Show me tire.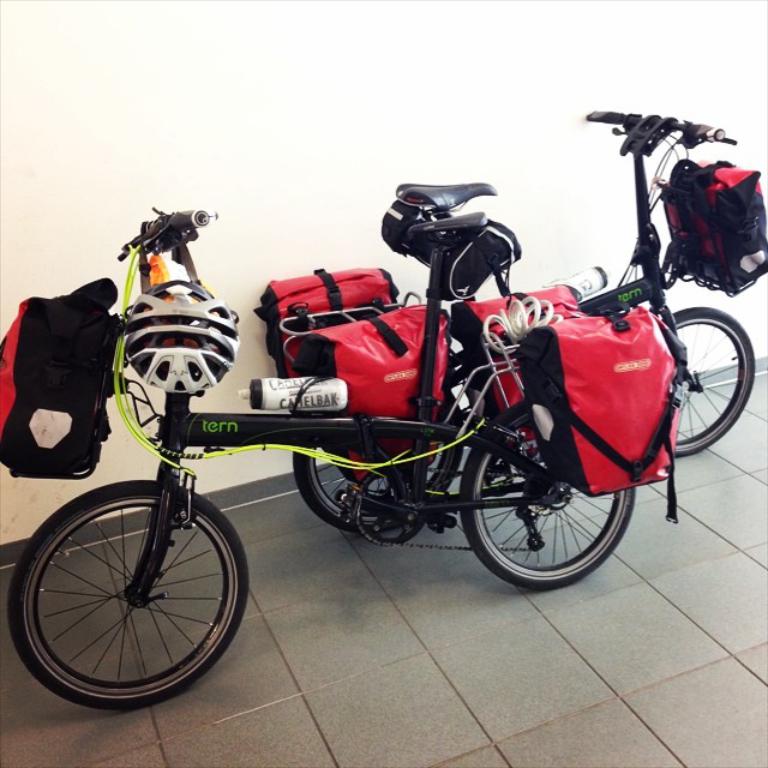
tire is here: (left=662, top=308, right=755, bottom=455).
